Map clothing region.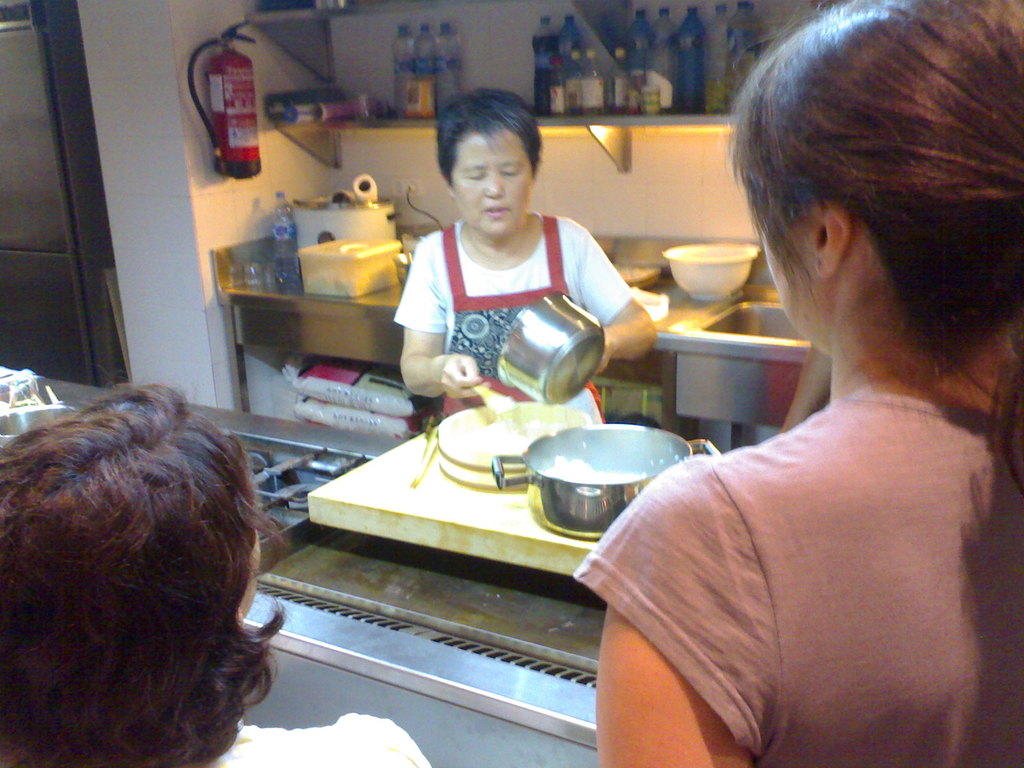
Mapped to rect(198, 703, 428, 767).
